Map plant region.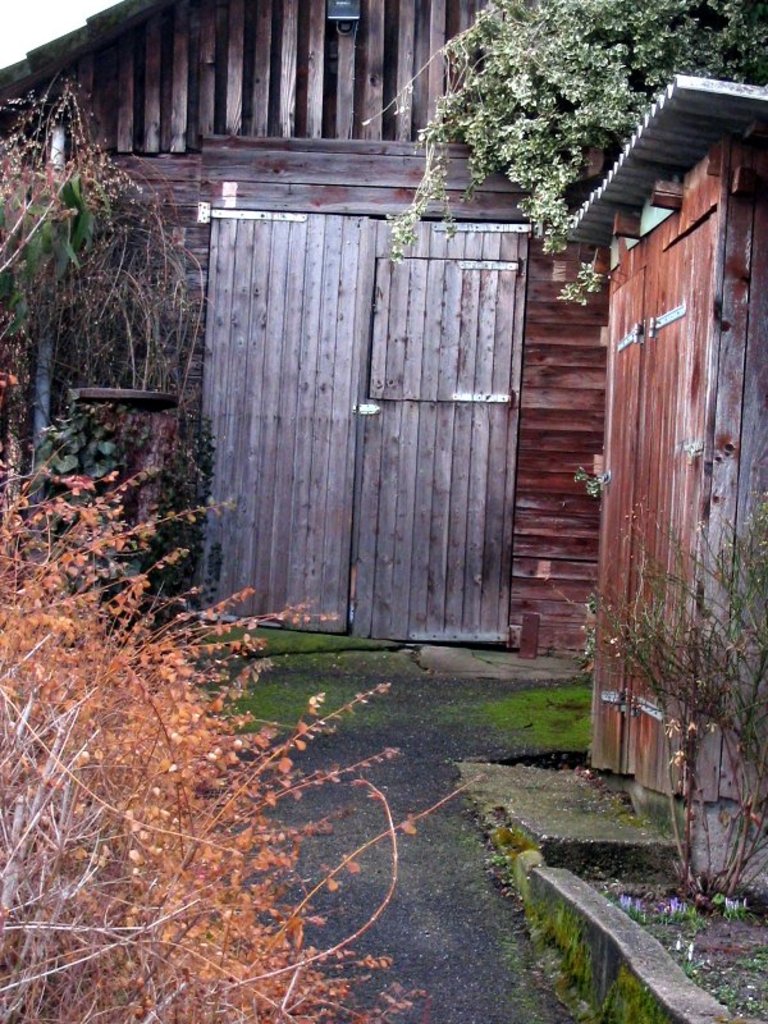
Mapped to [left=0, top=173, right=114, bottom=348].
